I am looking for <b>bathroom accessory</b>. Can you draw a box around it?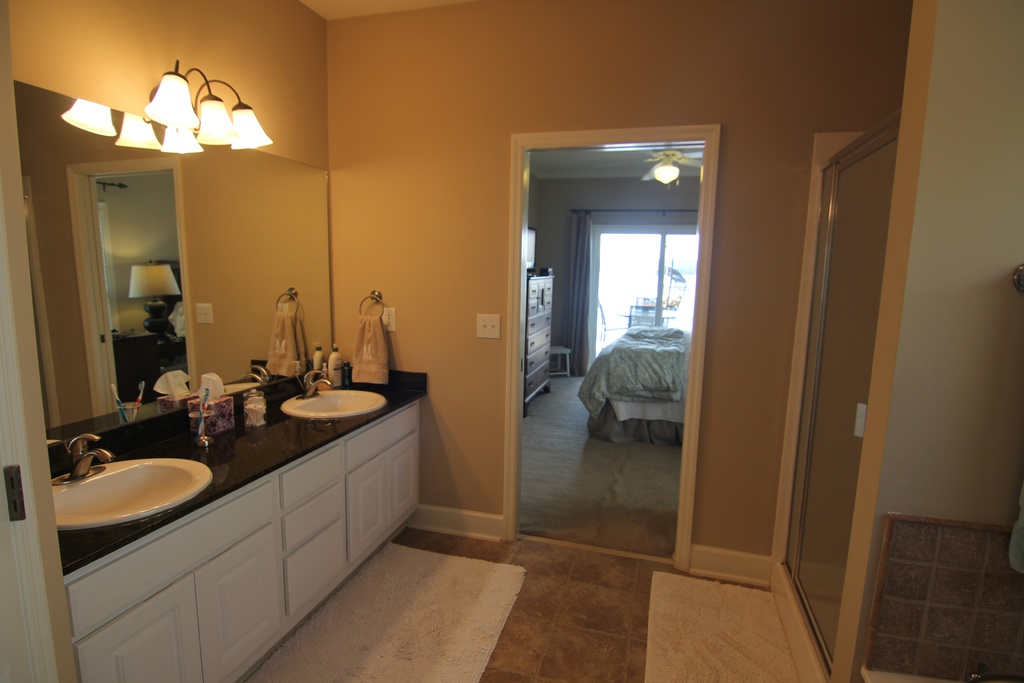
Sure, the bounding box is select_region(63, 424, 120, 477).
